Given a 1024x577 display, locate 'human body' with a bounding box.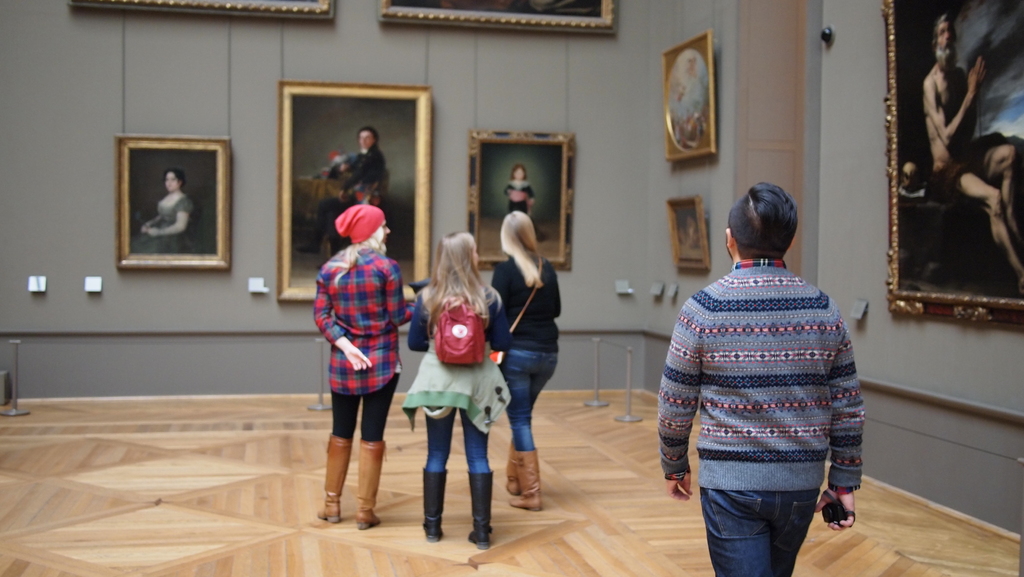
Located: 502/174/537/220.
